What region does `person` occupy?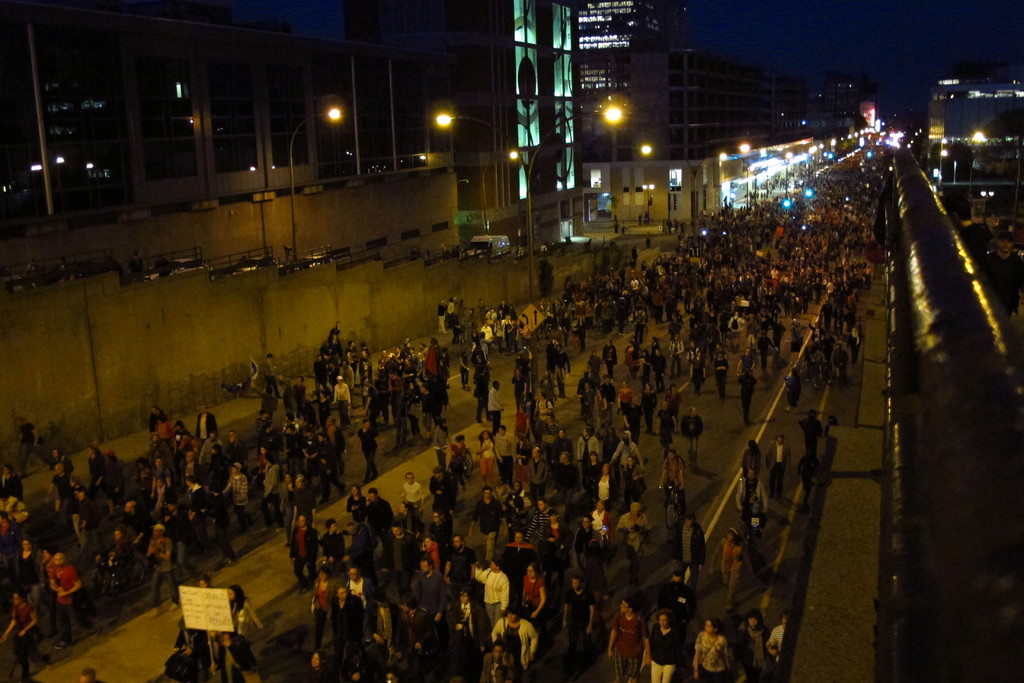
(left=612, top=584, right=660, bottom=677).
